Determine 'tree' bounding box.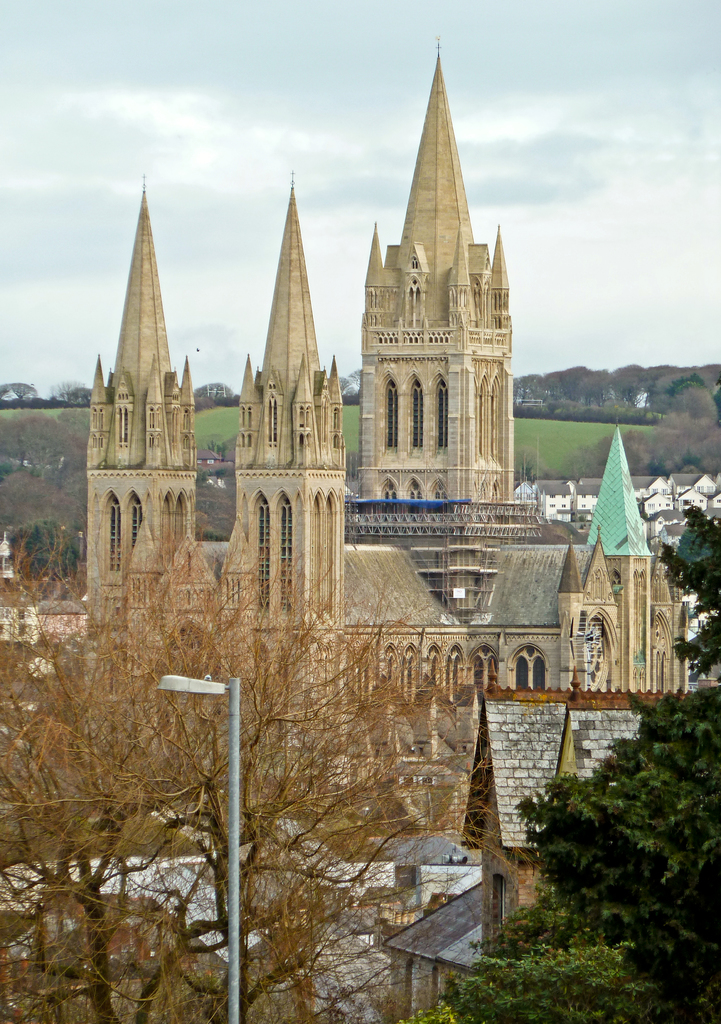
Determined: [x1=0, y1=510, x2=480, y2=1023].
